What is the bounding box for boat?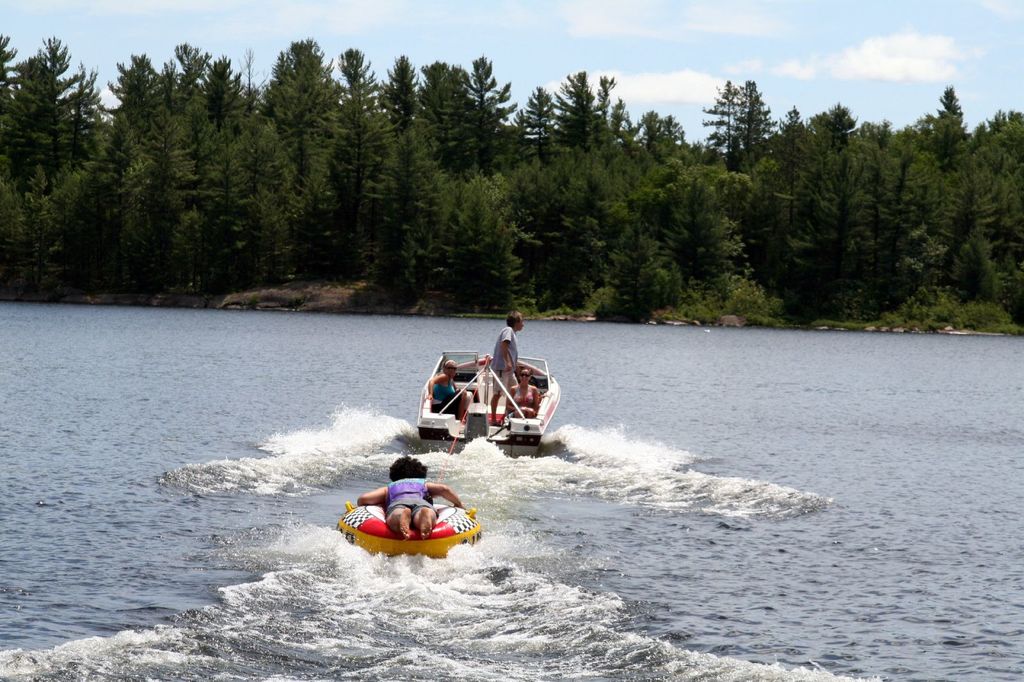
bbox(394, 342, 566, 473).
